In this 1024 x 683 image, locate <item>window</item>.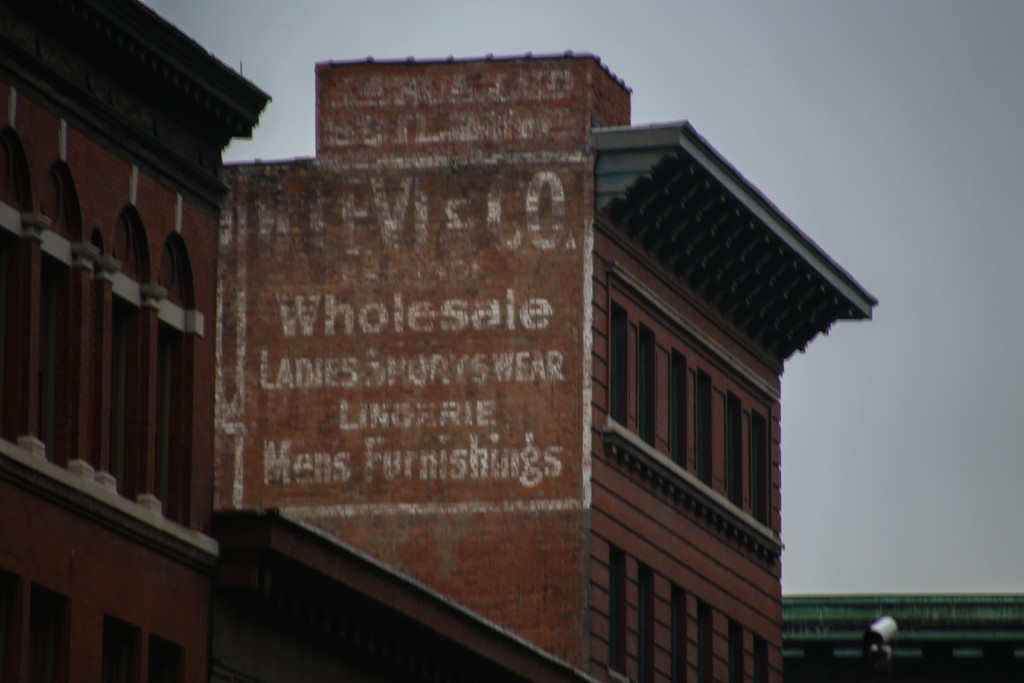
Bounding box: [666,579,688,682].
